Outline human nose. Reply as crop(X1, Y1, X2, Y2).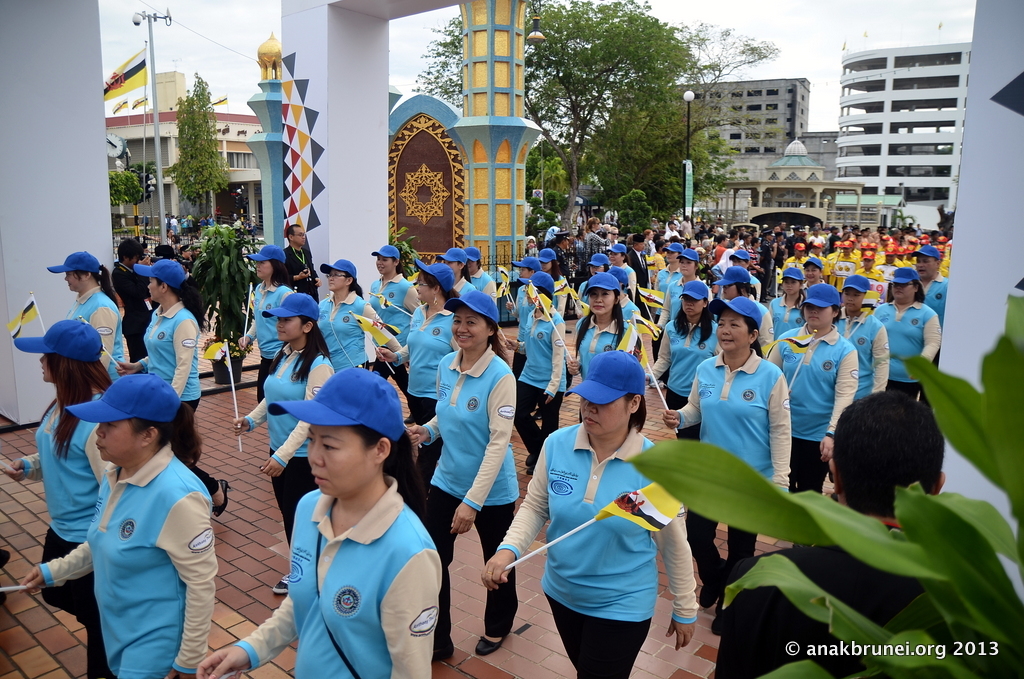
crop(39, 355, 47, 366).
